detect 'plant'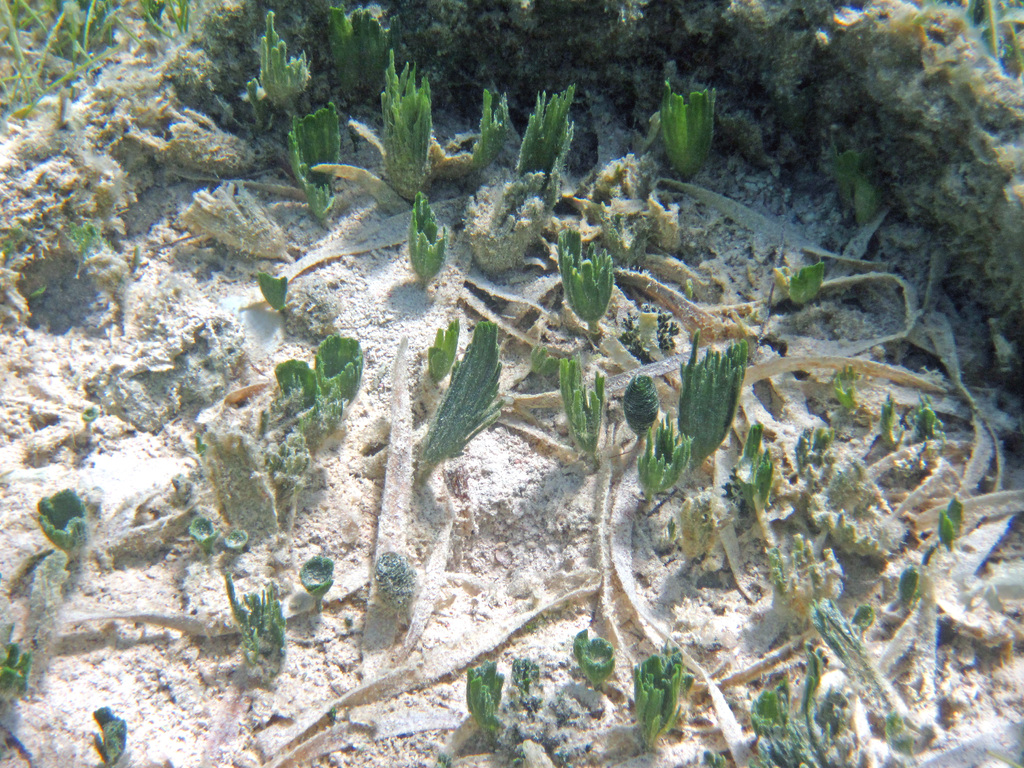
[left=283, top=549, right=347, bottom=620]
